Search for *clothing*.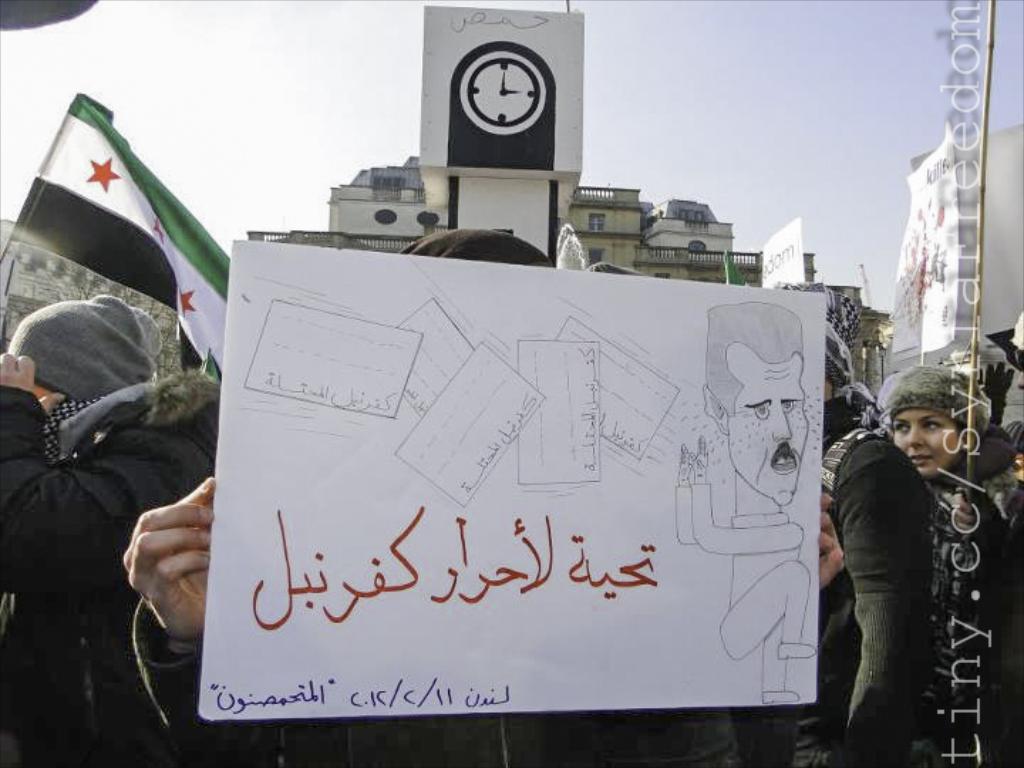
Found at crop(676, 481, 809, 683).
